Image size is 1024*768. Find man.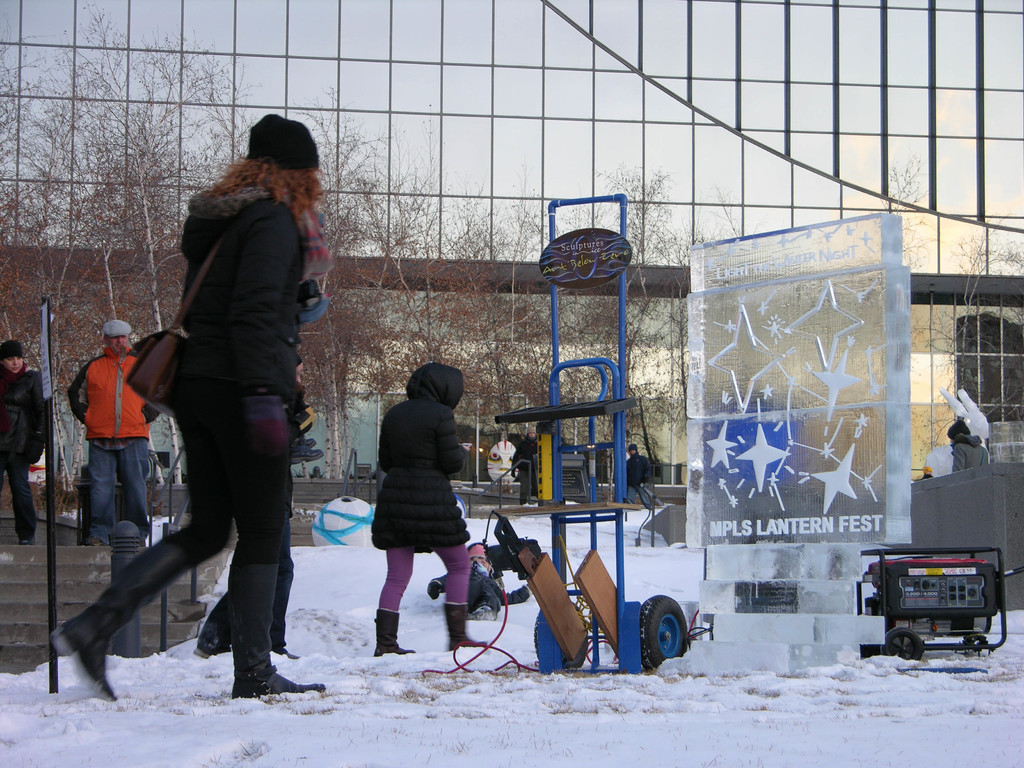
bbox(0, 335, 47, 541).
